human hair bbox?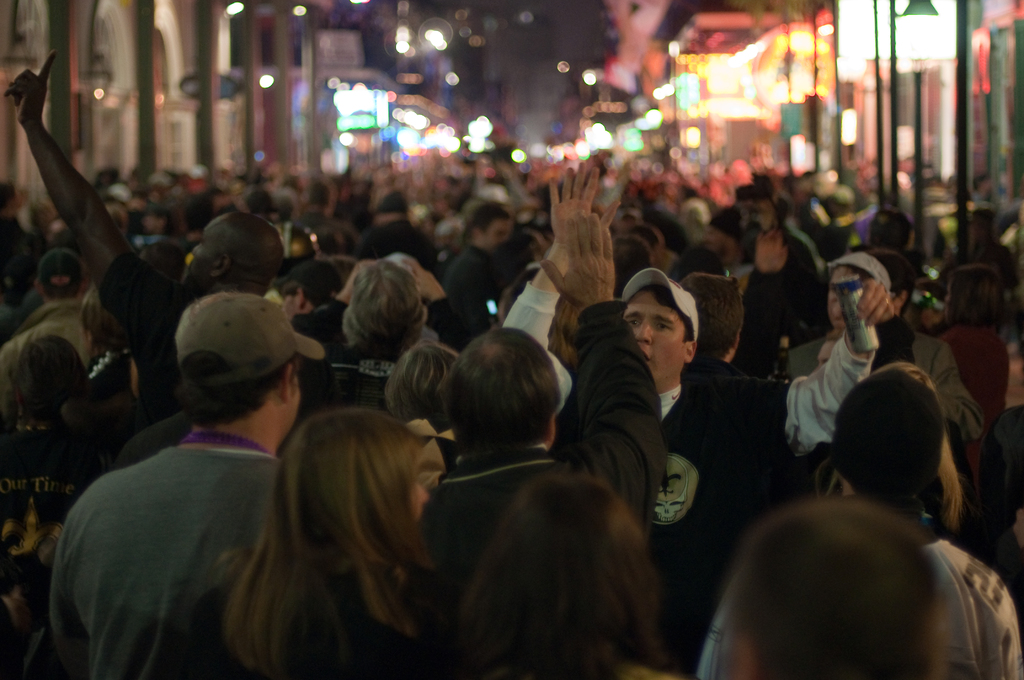
crop(630, 282, 698, 344)
